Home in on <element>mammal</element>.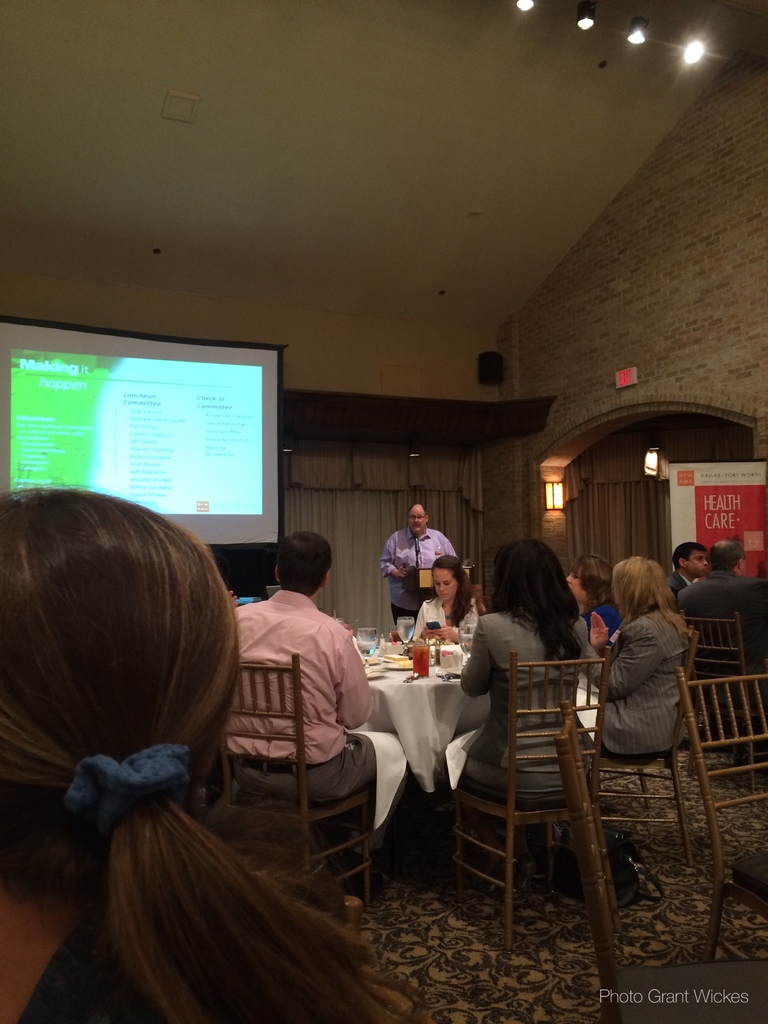
Homed in at rect(225, 527, 405, 884).
